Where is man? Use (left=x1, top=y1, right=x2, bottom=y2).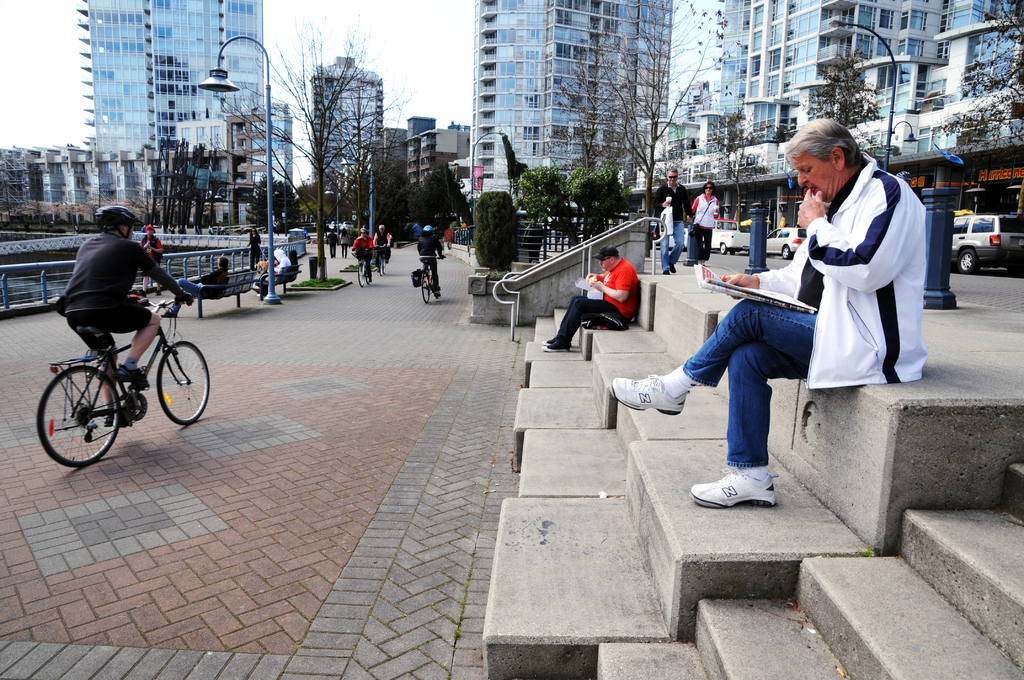
(left=140, top=224, right=163, bottom=292).
